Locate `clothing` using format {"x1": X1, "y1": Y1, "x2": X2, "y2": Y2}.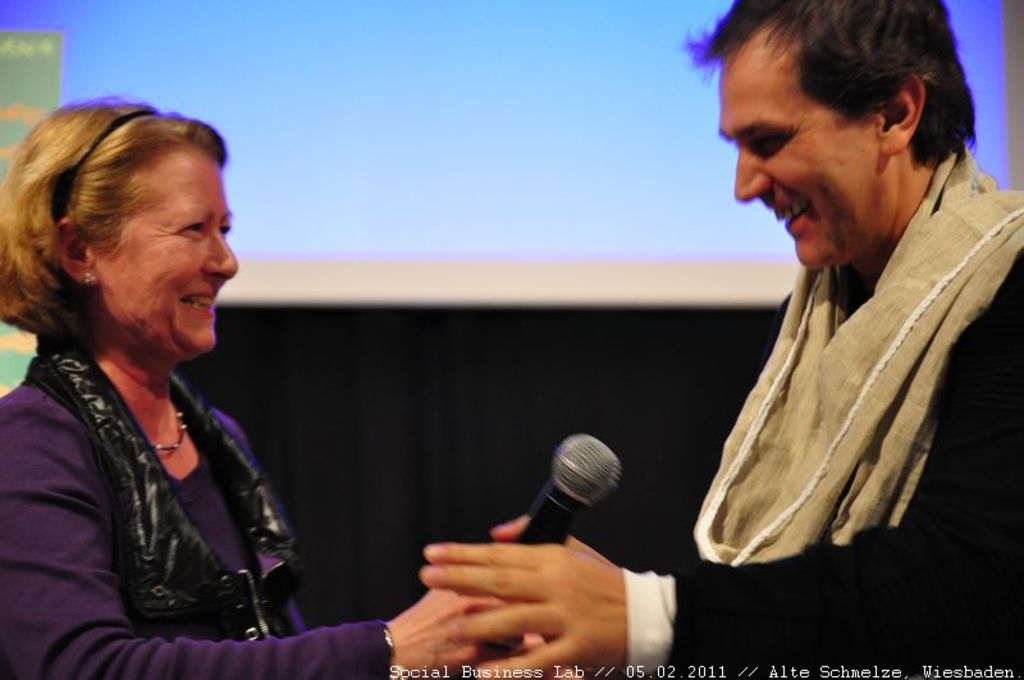
{"x1": 31, "y1": 330, "x2": 293, "y2": 620}.
